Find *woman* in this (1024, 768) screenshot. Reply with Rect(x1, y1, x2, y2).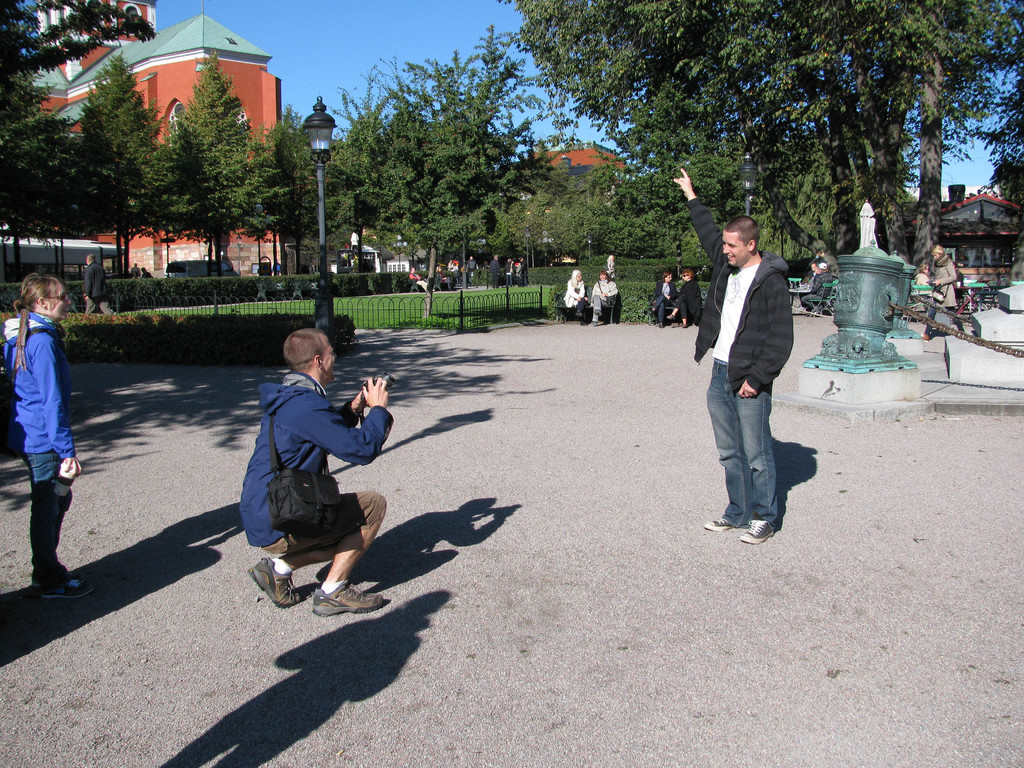
Rect(0, 267, 109, 595).
